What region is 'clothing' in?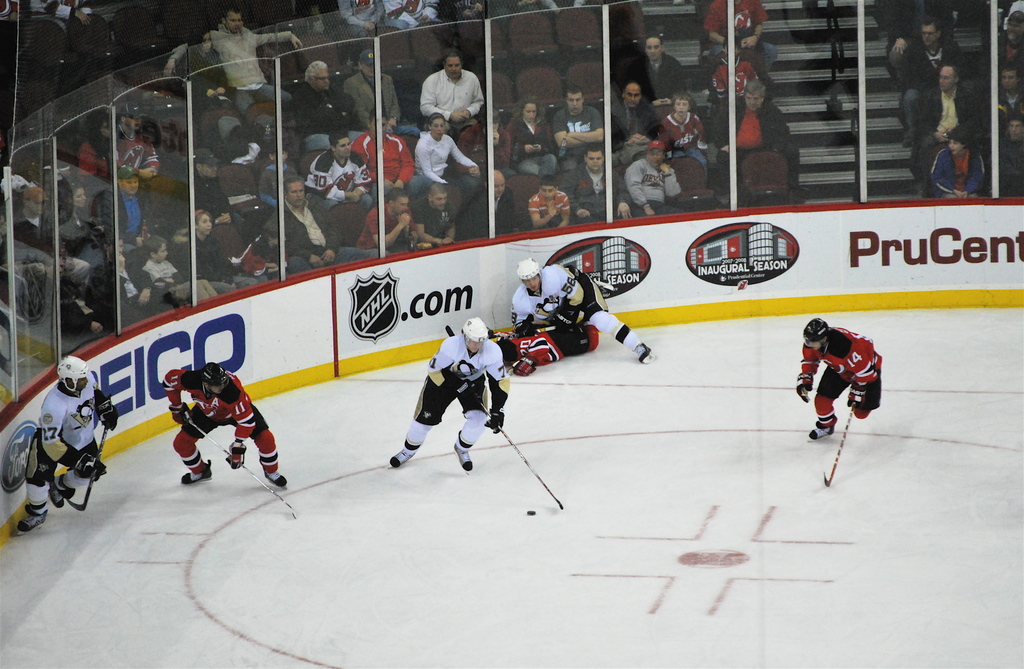
box(104, 186, 160, 250).
